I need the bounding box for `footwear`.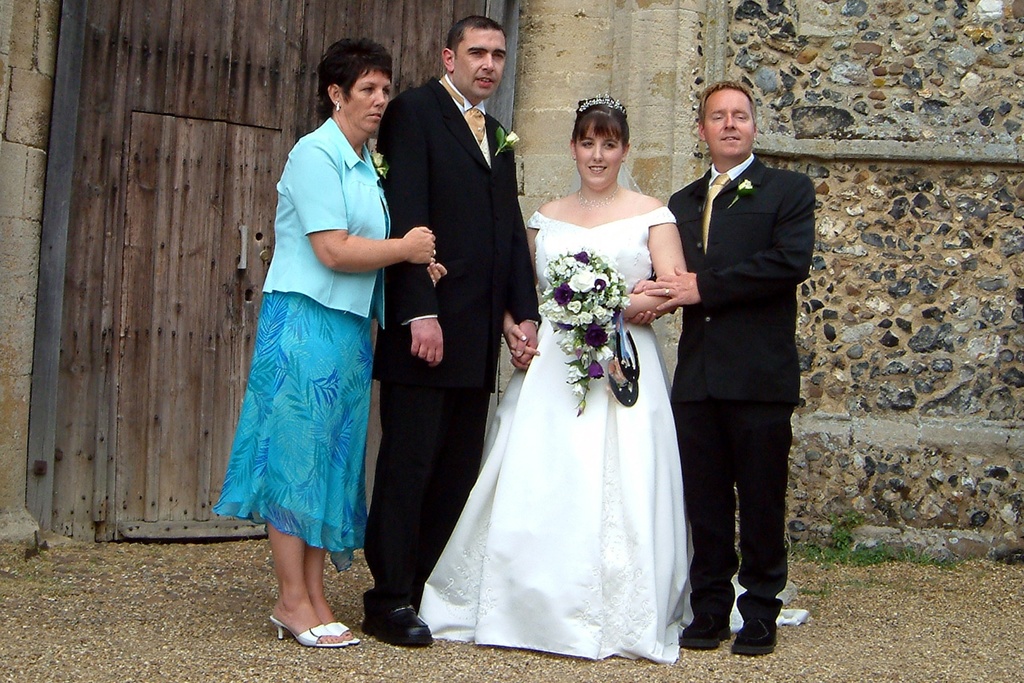
Here it is: <bbox>326, 622, 362, 645</bbox>.
